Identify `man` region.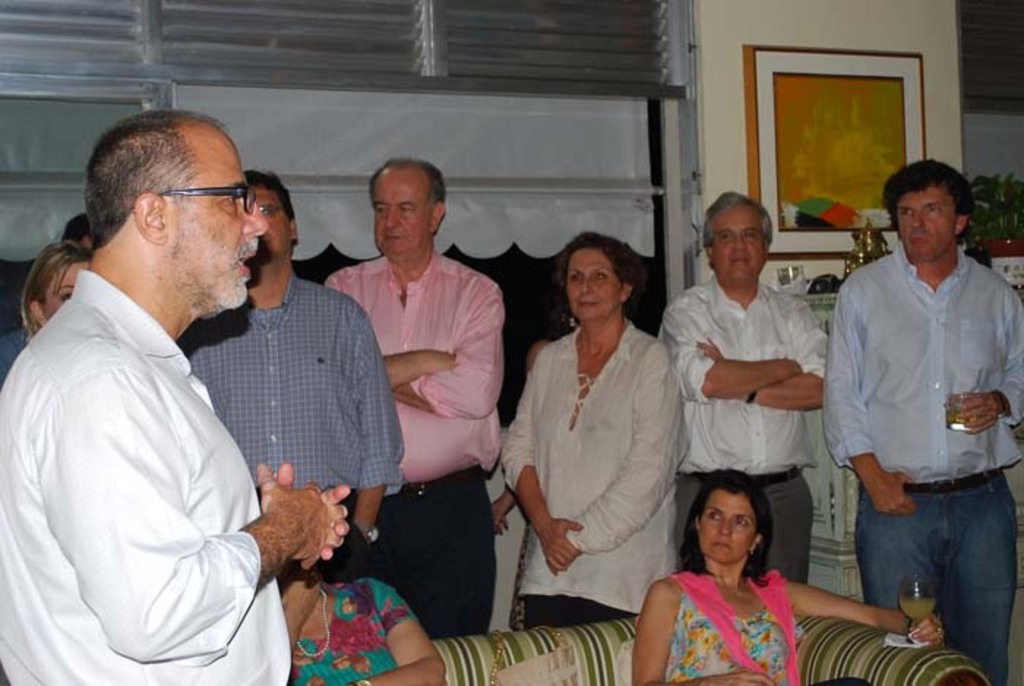
Region: {"x1": 669, "y1": 193, "x2": 829, "y2": 588}.
